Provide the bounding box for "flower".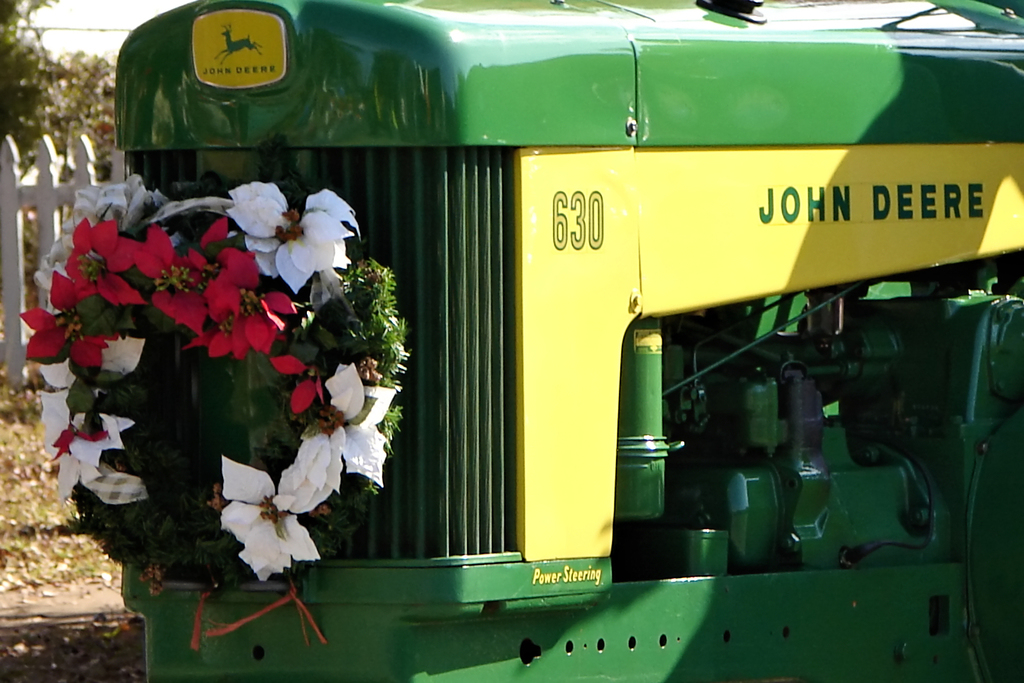
[left=208, top=442, right=330, bottom=584].
